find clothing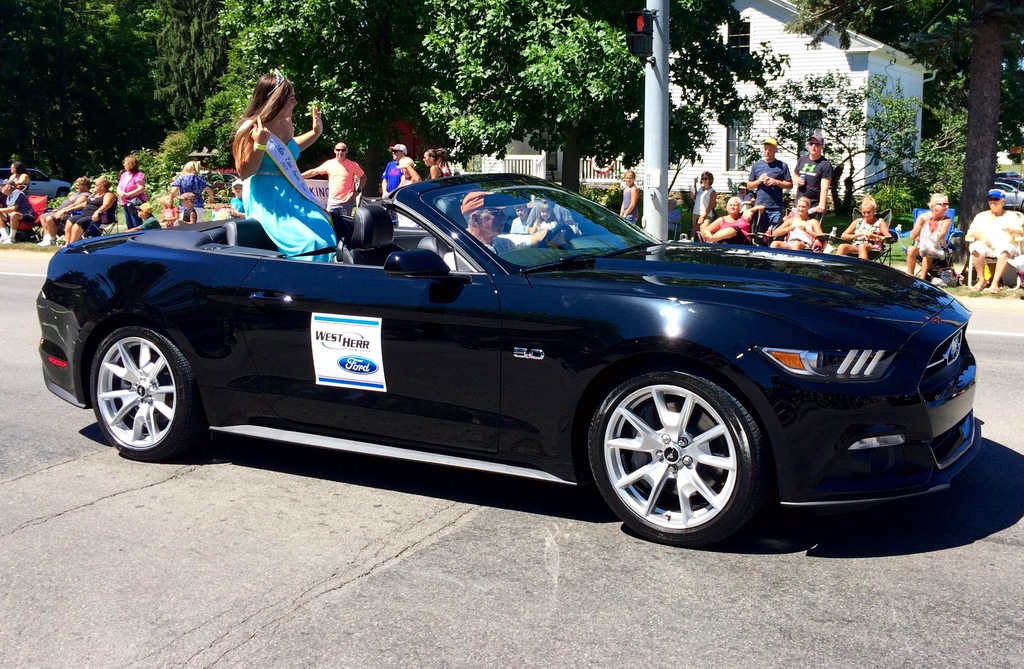
(left=377, top=159, right=411, bottom=198)
